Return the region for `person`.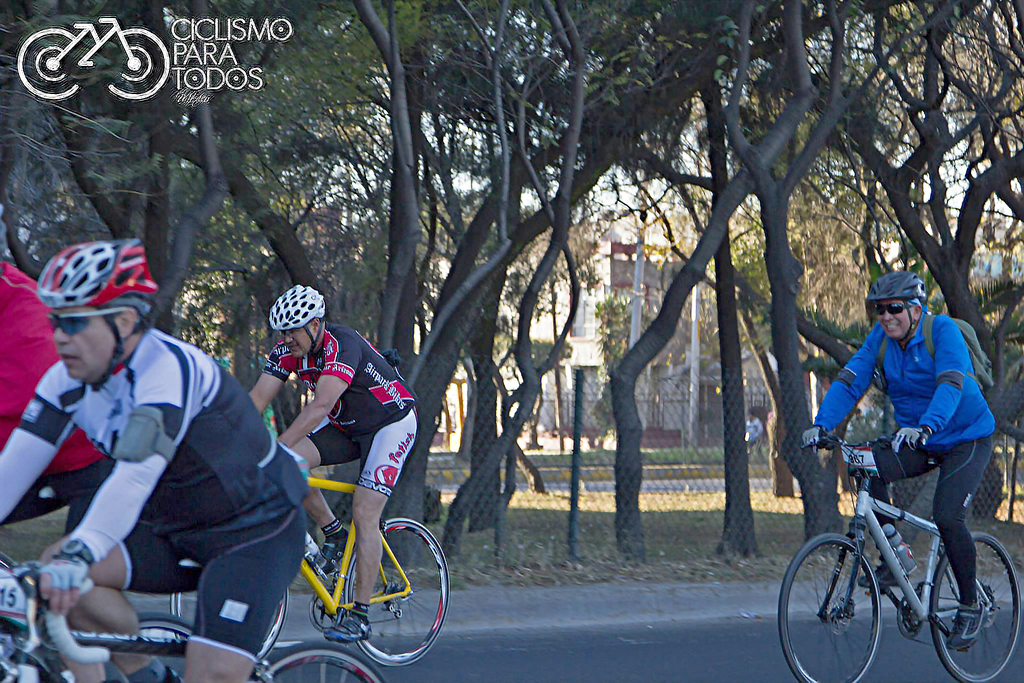
{"left": 253, "top": 289, "right": 417, "bottom": 647}.
